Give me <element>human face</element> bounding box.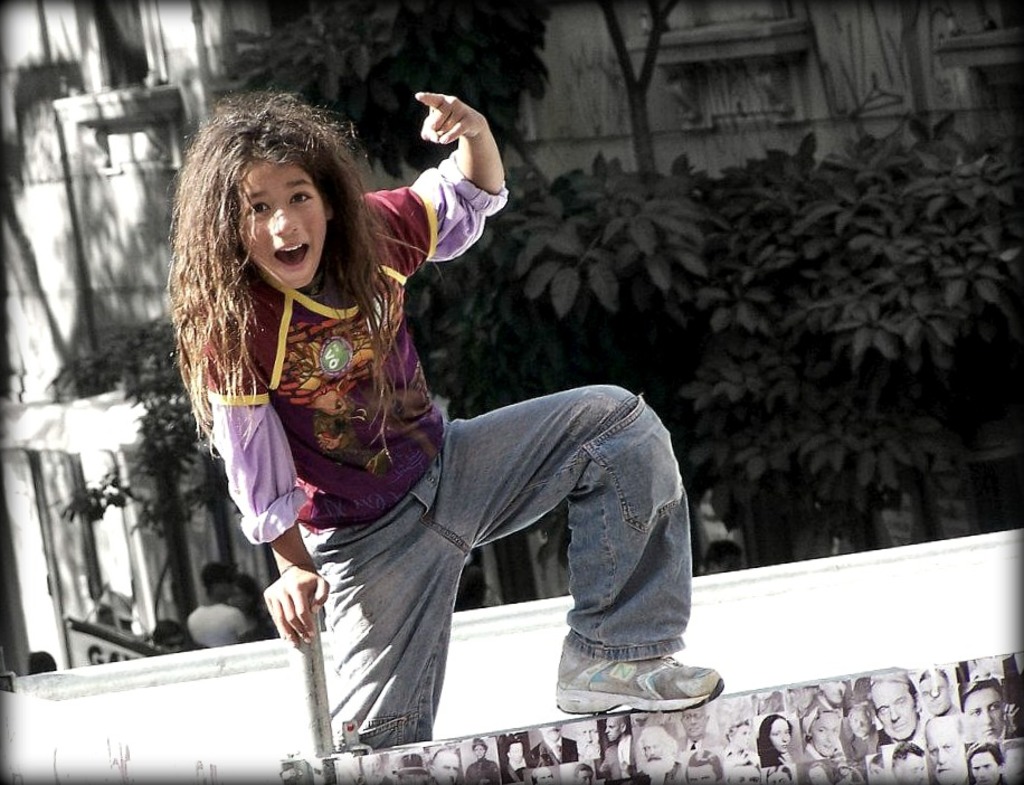
(832, 679, 843, 697).
